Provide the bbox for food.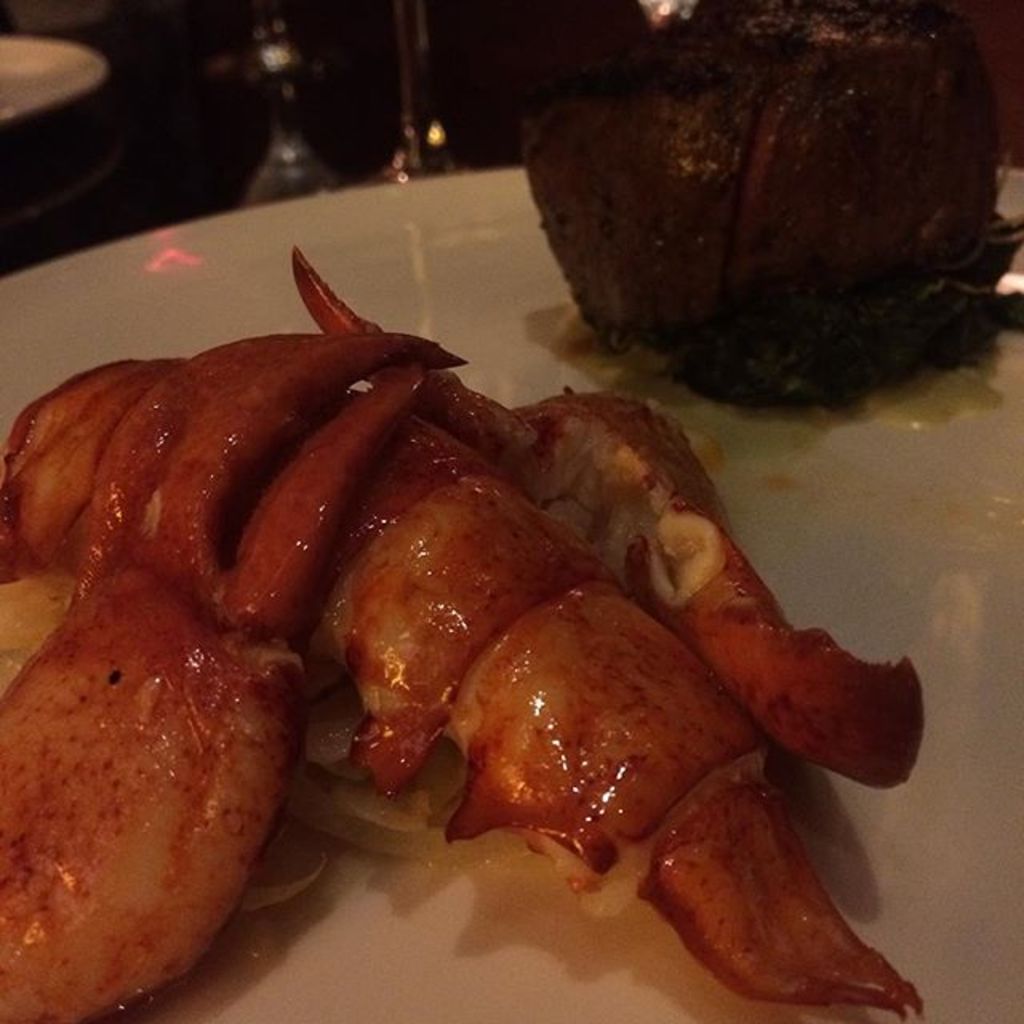
detection(74, 285, 901, 974).
